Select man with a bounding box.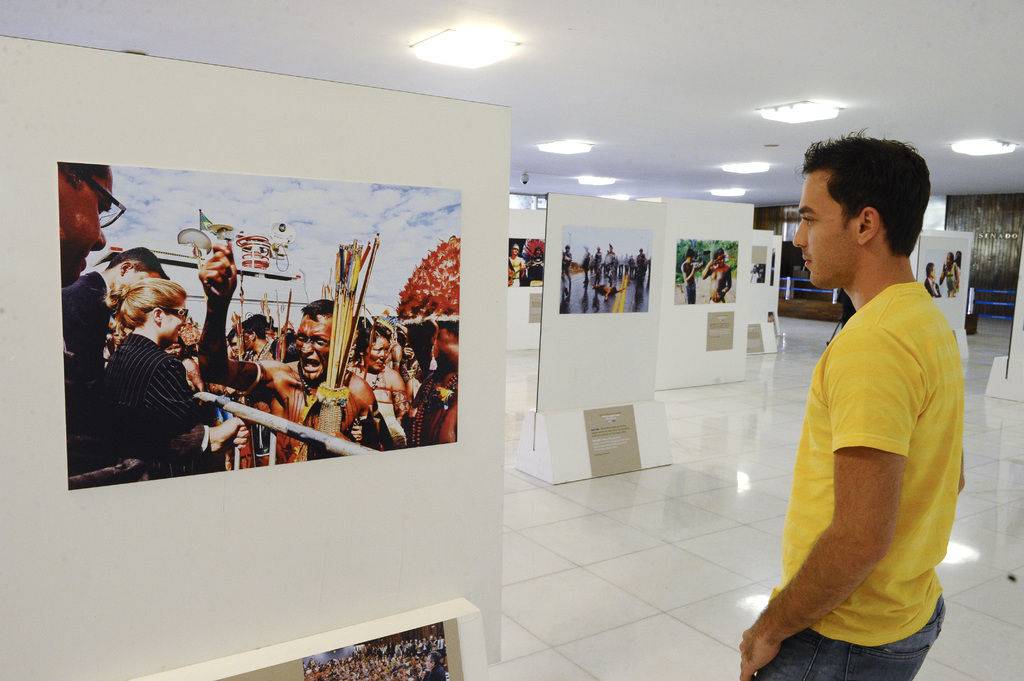
[left=51, top=157, right=120, bottom=277].
